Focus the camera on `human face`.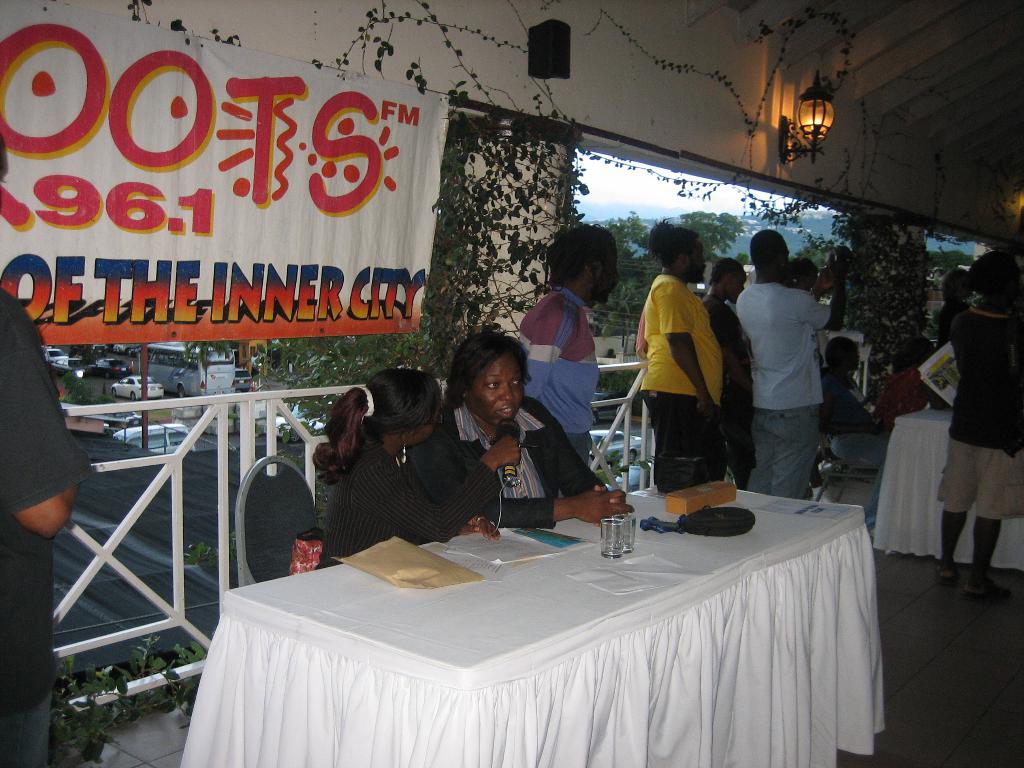
Focus region: box=[411, 401, 443, 446].
